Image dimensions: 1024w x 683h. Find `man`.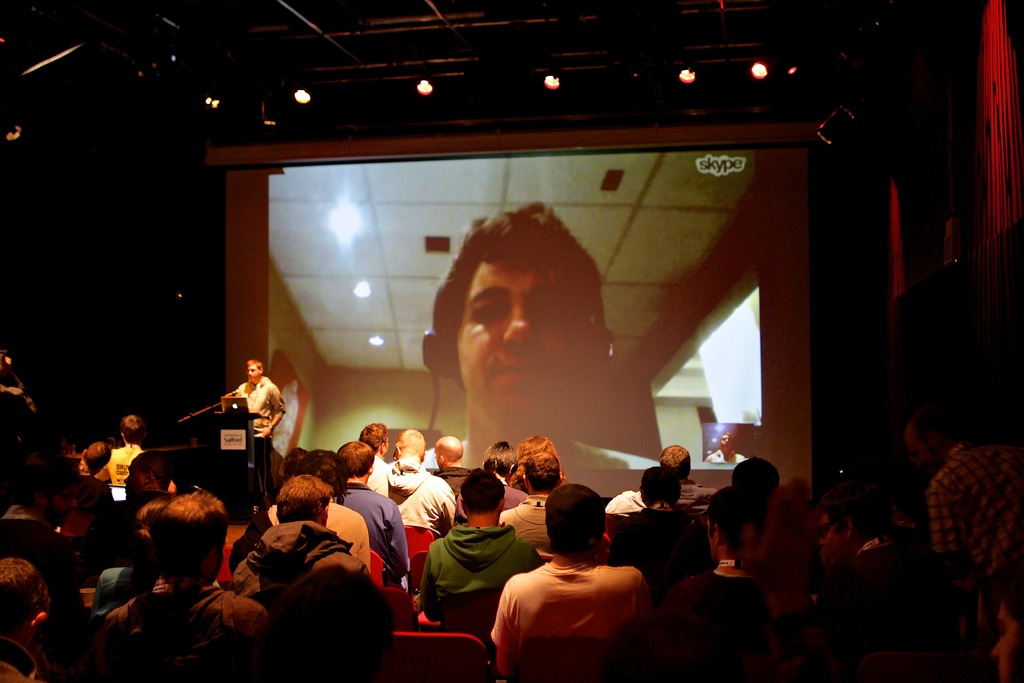
crop(477, 437, 528, 515).
